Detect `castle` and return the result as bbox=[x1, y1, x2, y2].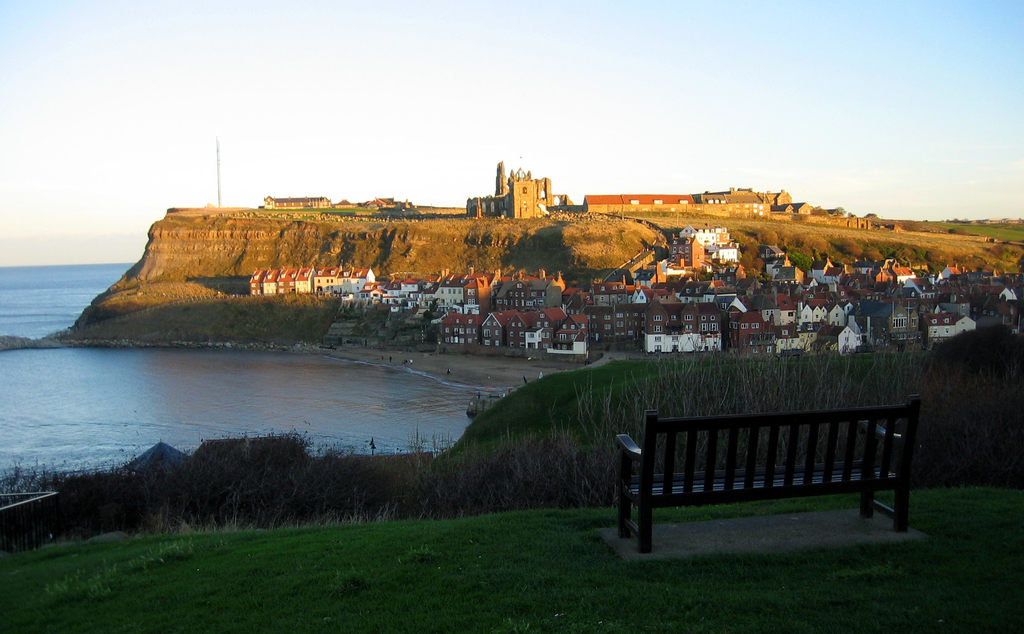
bbox=[676, 222, 732, 254].
